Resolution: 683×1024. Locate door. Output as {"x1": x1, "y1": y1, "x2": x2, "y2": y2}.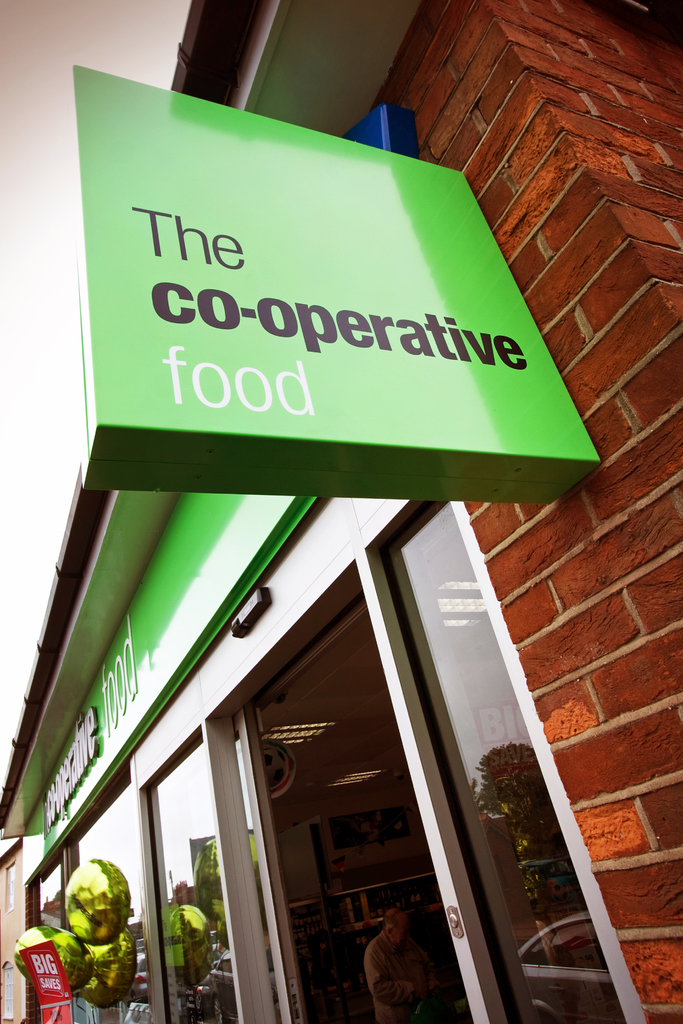
{"x1": 247, "y1": 588, "x2": 472, "y2": 1023}.
